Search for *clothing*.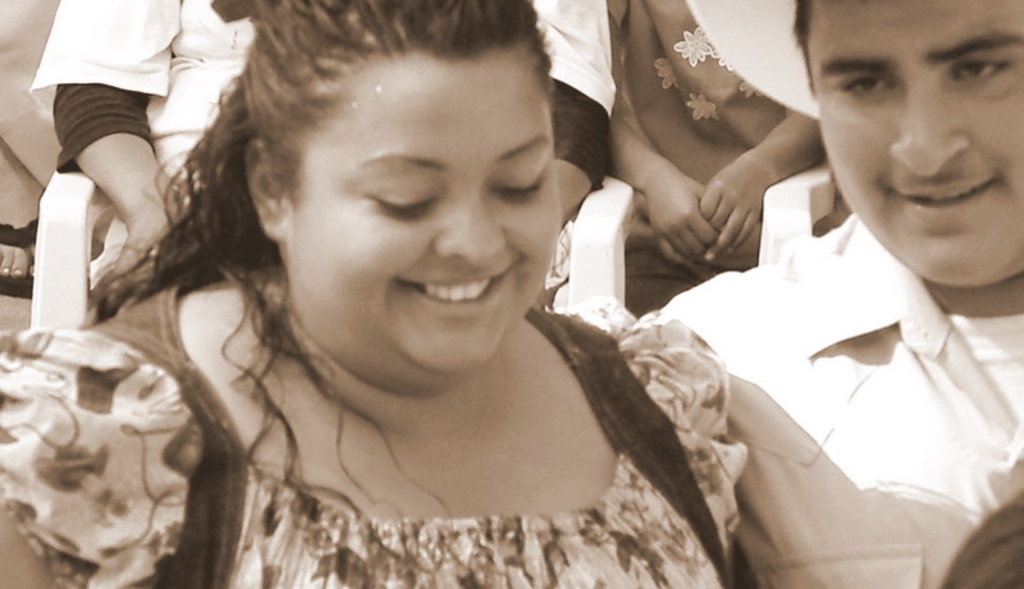
Found at left=37, top=0, right=630, bottom=296.
